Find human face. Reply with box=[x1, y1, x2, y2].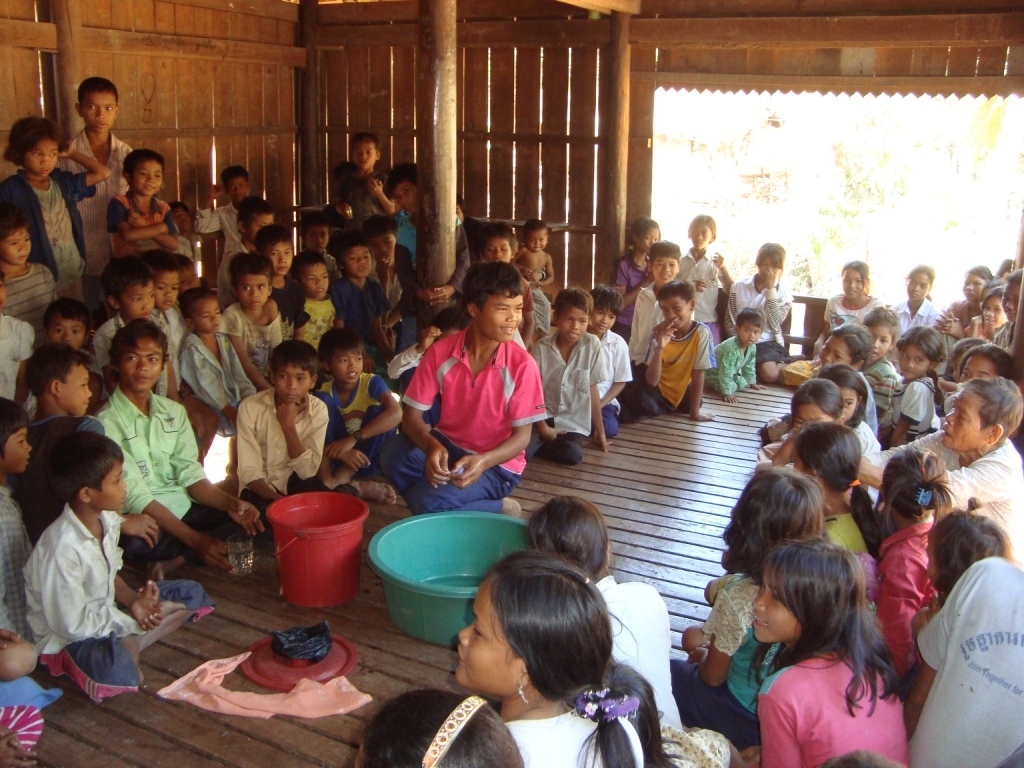
box=[231, 182, 246, 205].
